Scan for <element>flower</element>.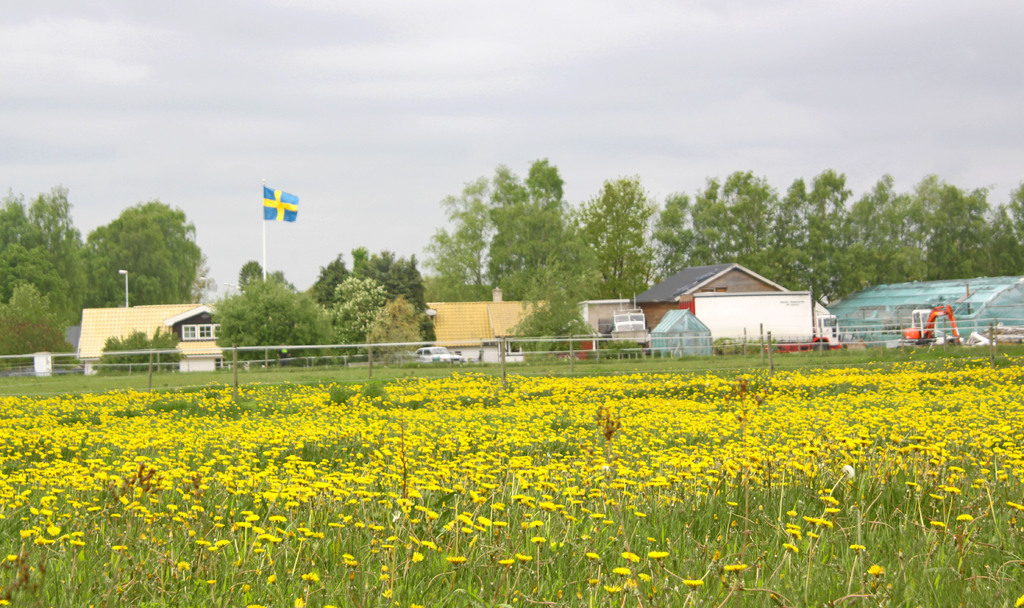
Scan result: <box>531,539,543,545</box>.
